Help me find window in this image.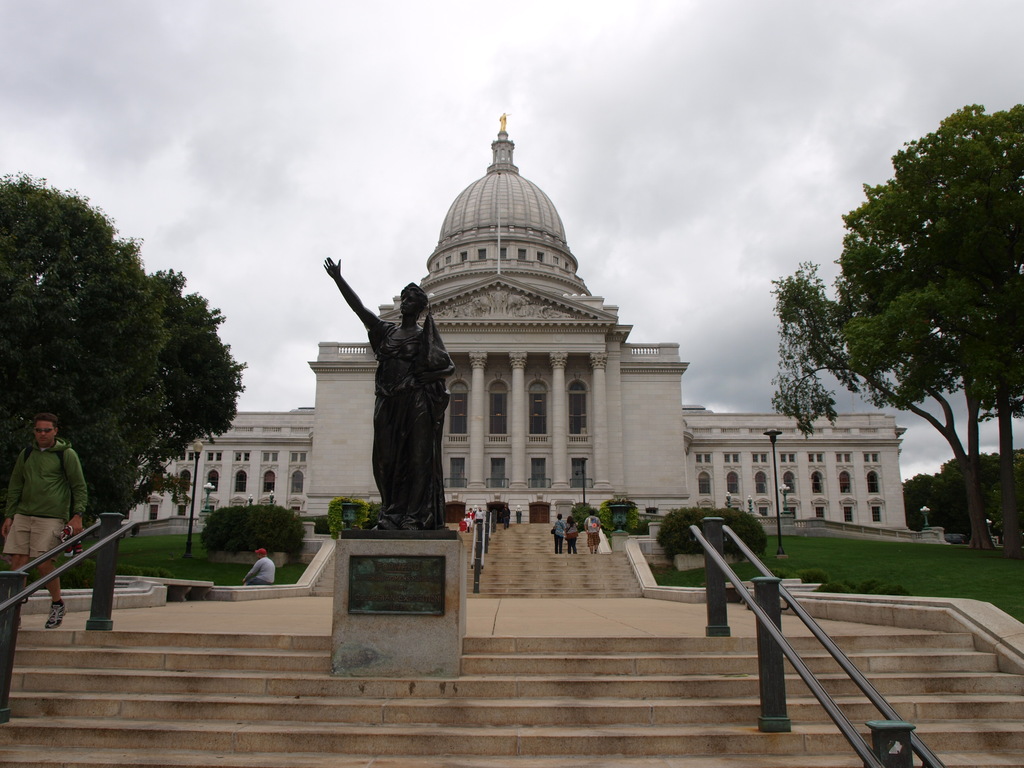
Found it: bbox(232, 472, 244, 493).
